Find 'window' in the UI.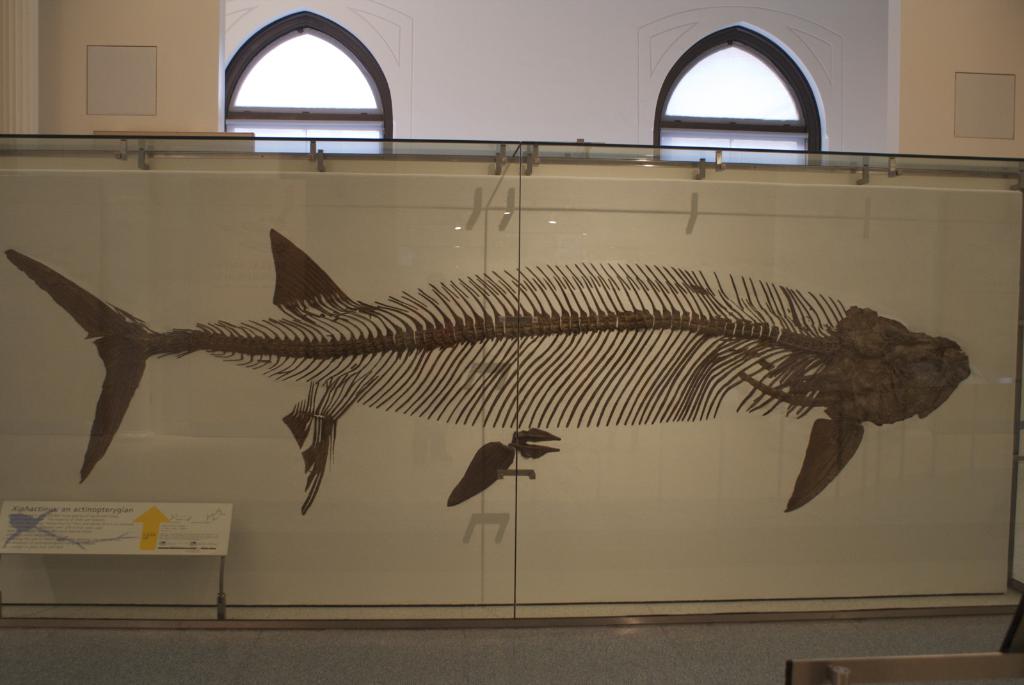
UI element at 222 6 388 156.
